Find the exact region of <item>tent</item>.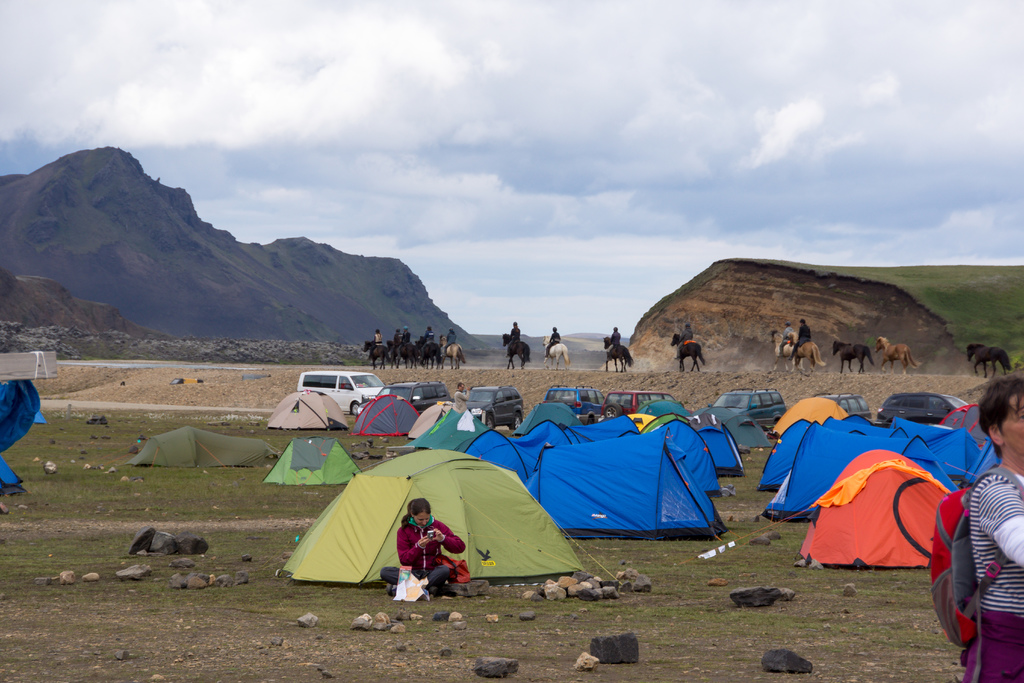
Exact region: l=0, t=381, r=39, b=484.
